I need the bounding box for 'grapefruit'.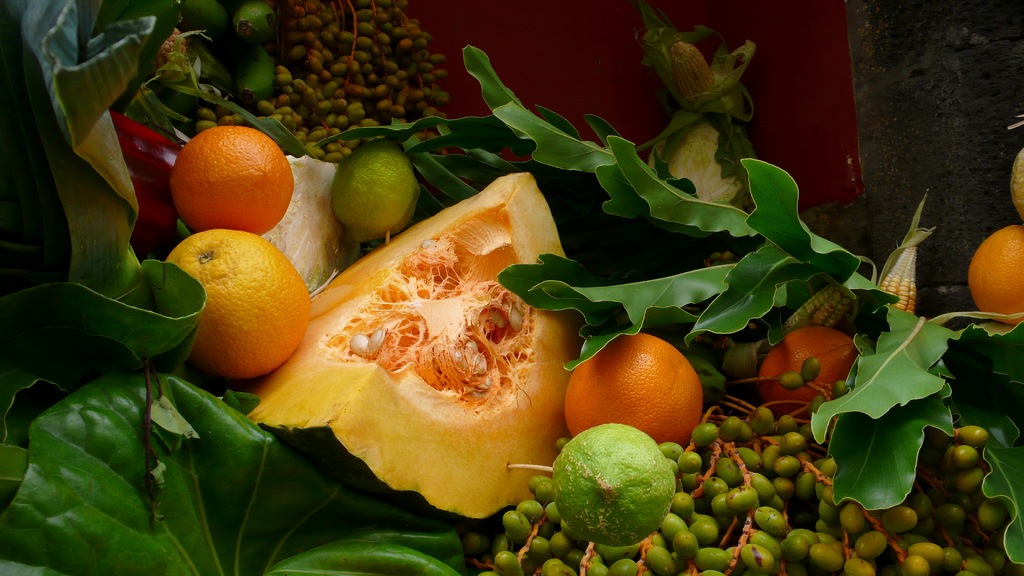
Here it is: BBox(760, 327, 854, 419).
